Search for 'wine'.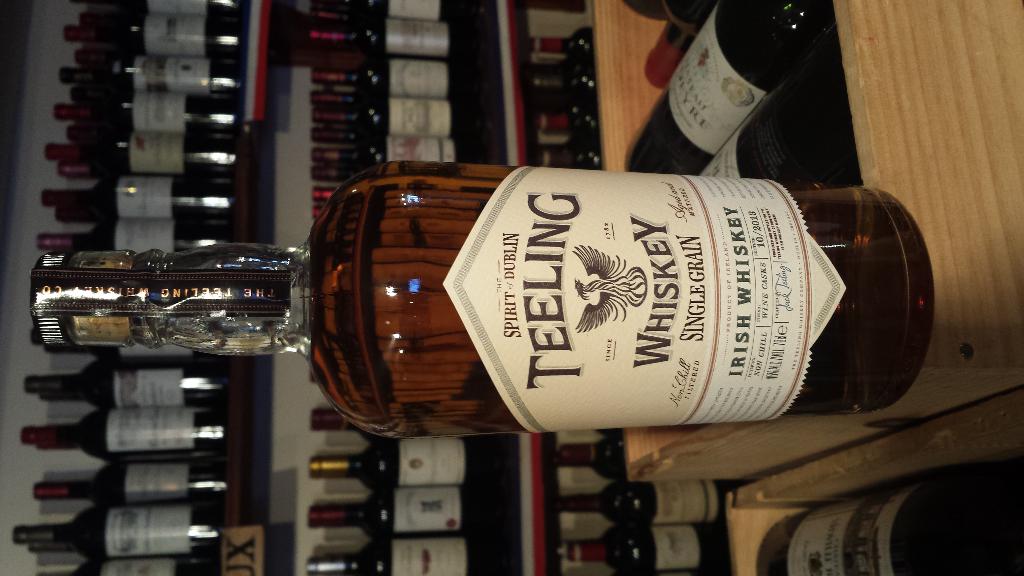
Found at left=627, top=0, right=666, bottom=16.
